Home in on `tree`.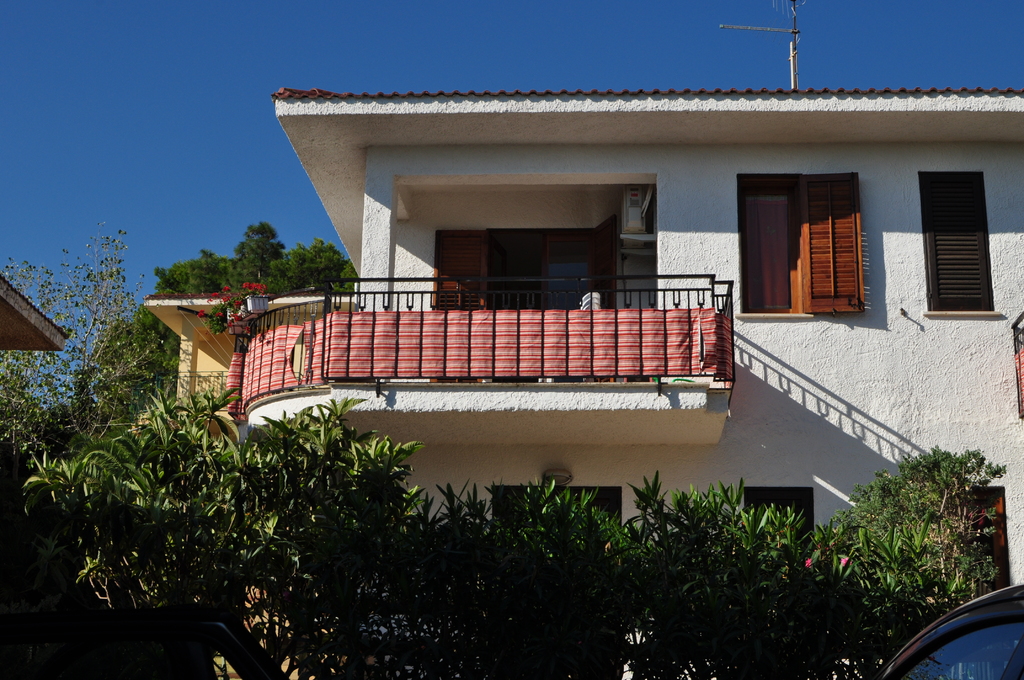
Homed in at 0, 229, 171, 461.
